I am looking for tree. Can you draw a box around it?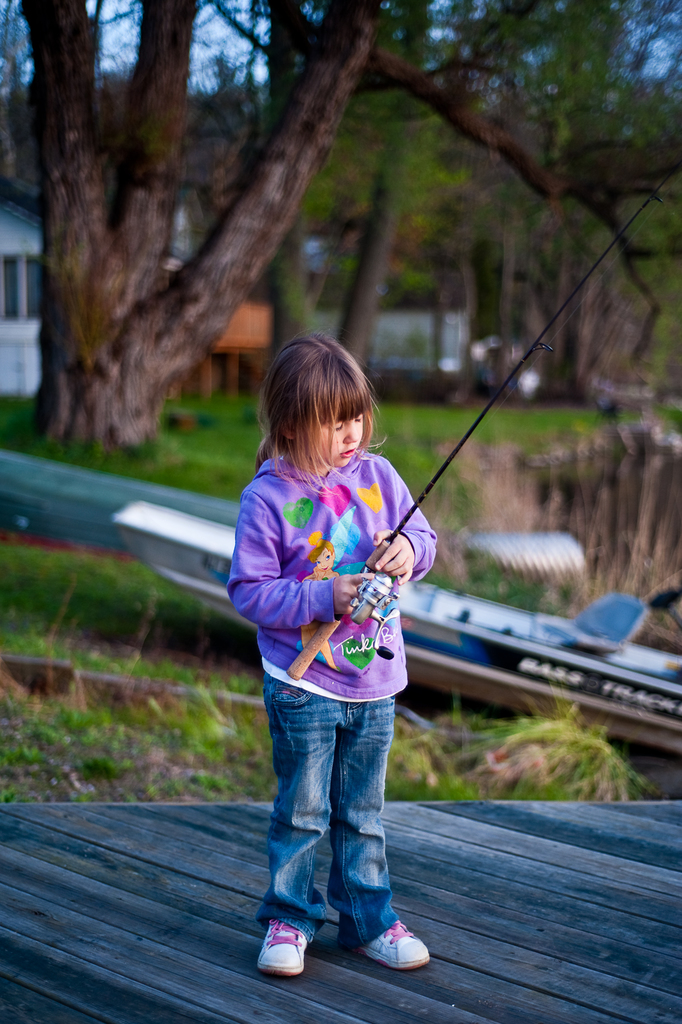
Sure, the bounding box is pyautogui.locateOnScreen(385, 0, 590, 402).
